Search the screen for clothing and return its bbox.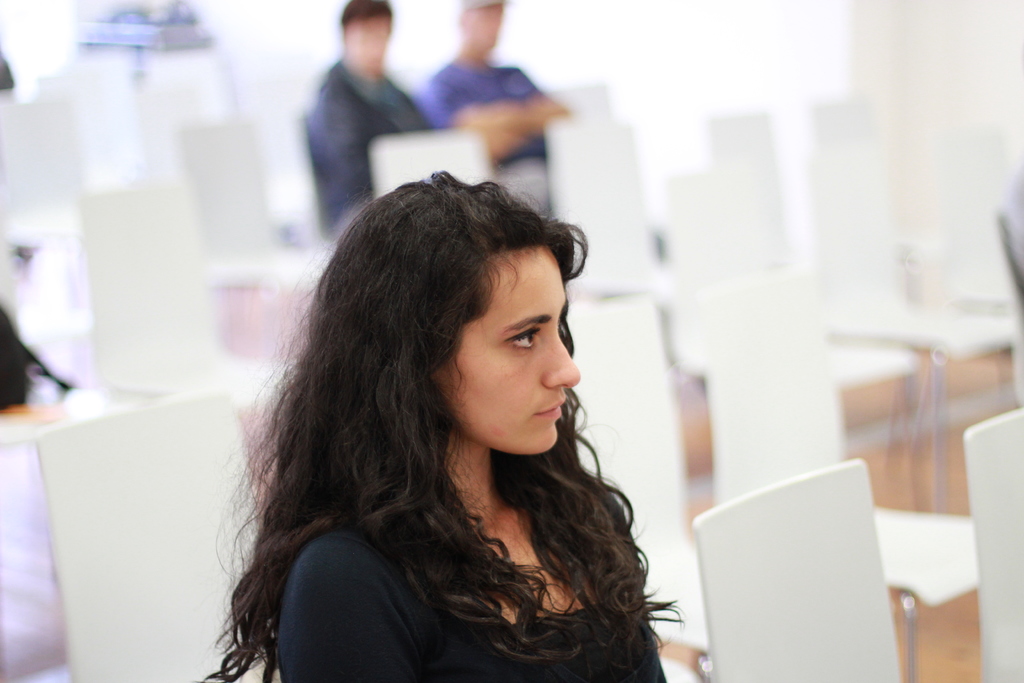
Found: 271/528/668/682.
